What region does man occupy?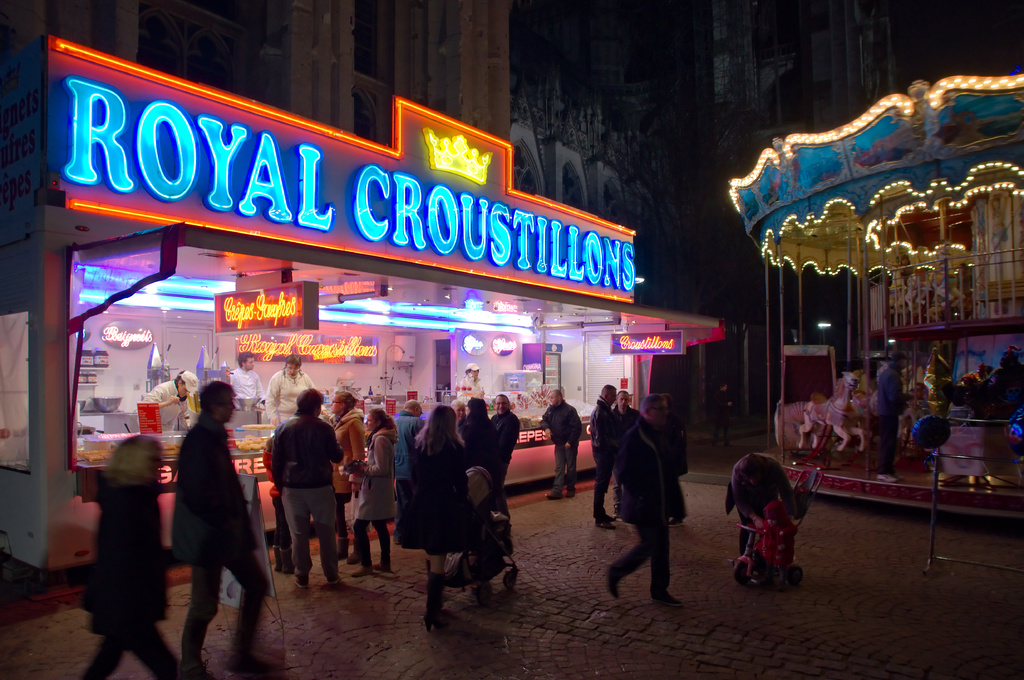
region(875, 351, 912, 484).
